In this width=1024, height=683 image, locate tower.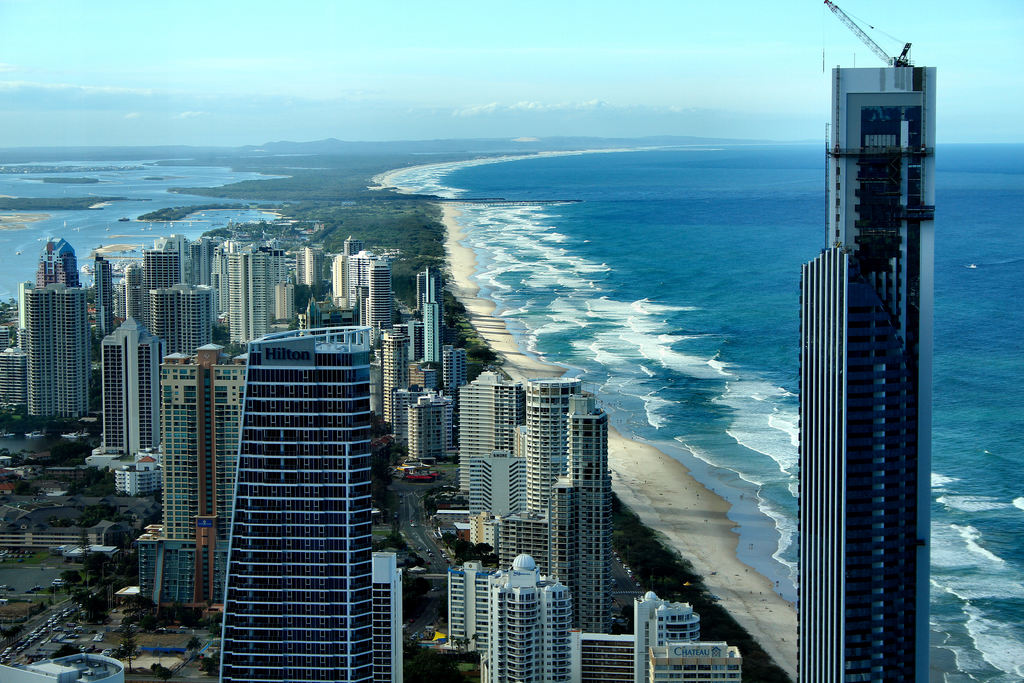
Bounding box: x1=133, y1=244, x2=205, y2=343.
